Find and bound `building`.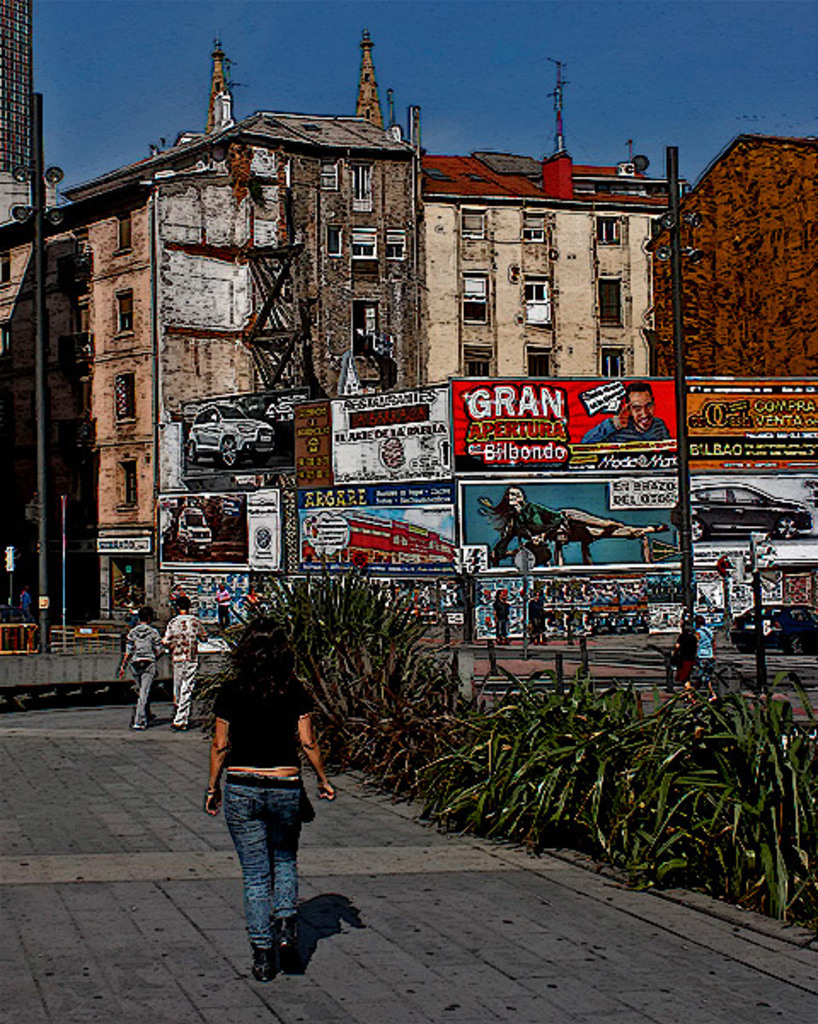
Bound: bbox=(0, 0, 56, 499).
